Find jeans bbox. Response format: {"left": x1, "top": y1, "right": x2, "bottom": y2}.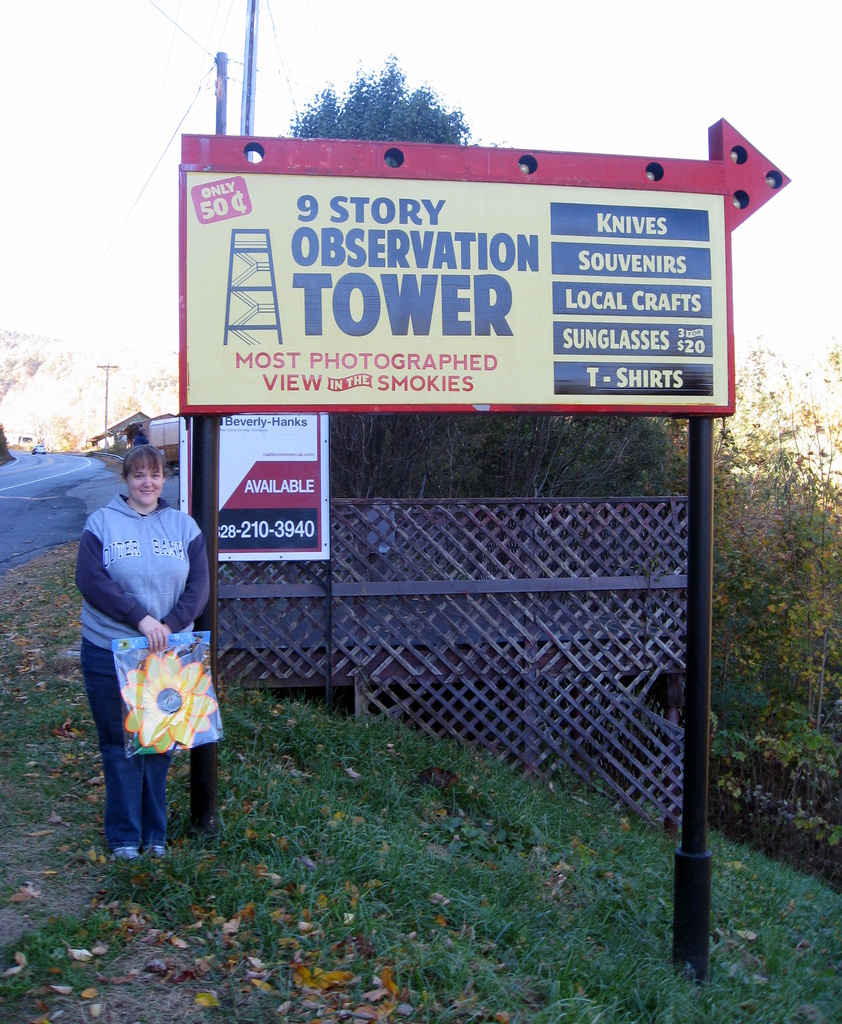
{"left": 77, "top": 650, "right": 168, "bottom": 853}.
